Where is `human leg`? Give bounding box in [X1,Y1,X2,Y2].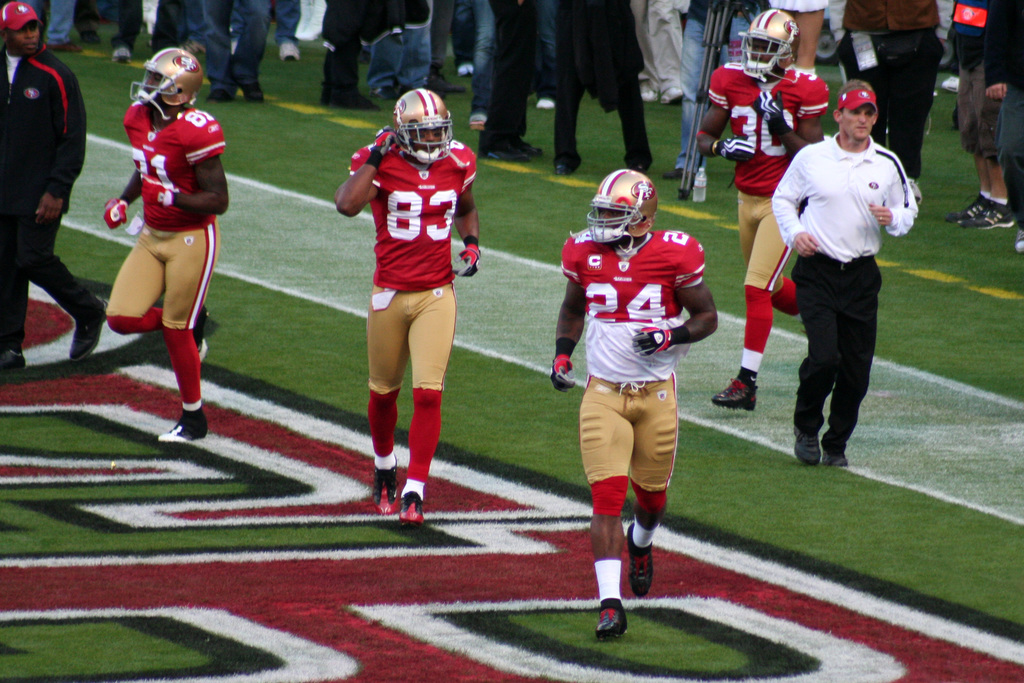
[612,0,646,168].
